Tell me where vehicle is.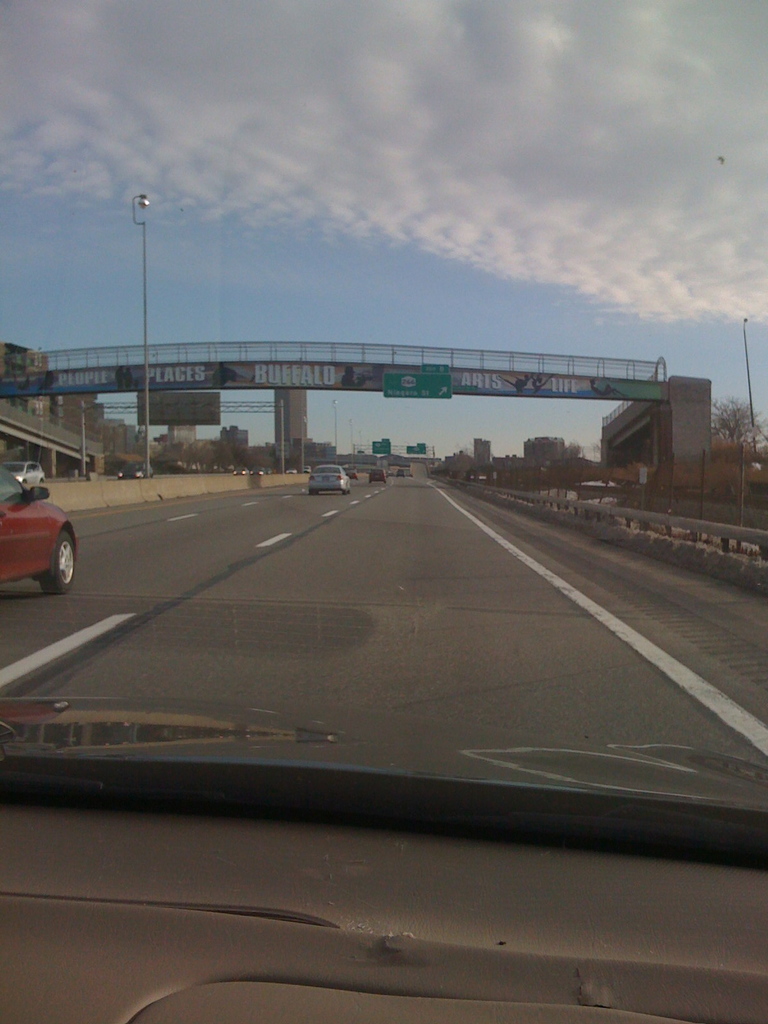
vehicle is at (0,476,74,586).
